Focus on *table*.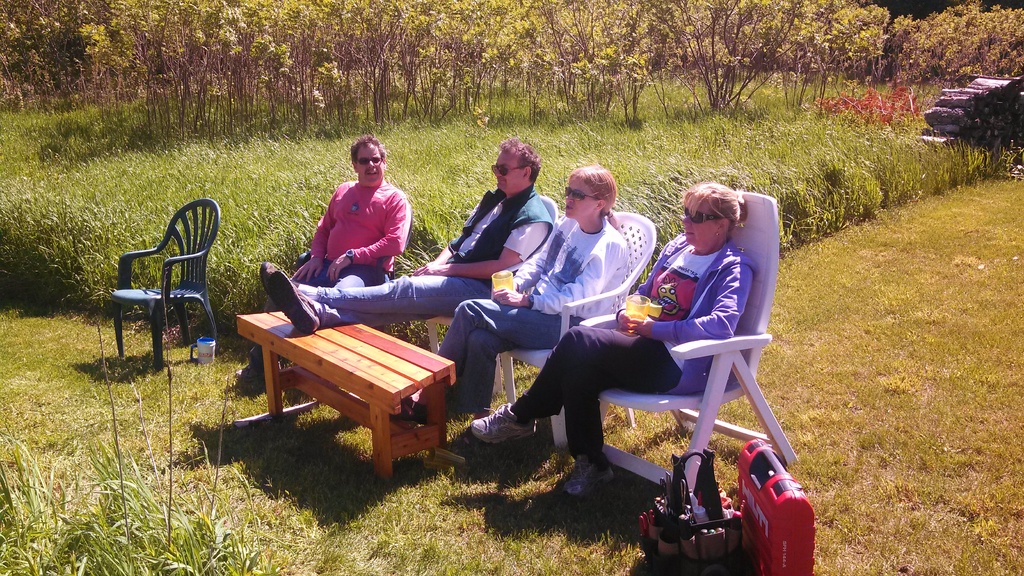
Focused at box(225, 296, 479, 461).
